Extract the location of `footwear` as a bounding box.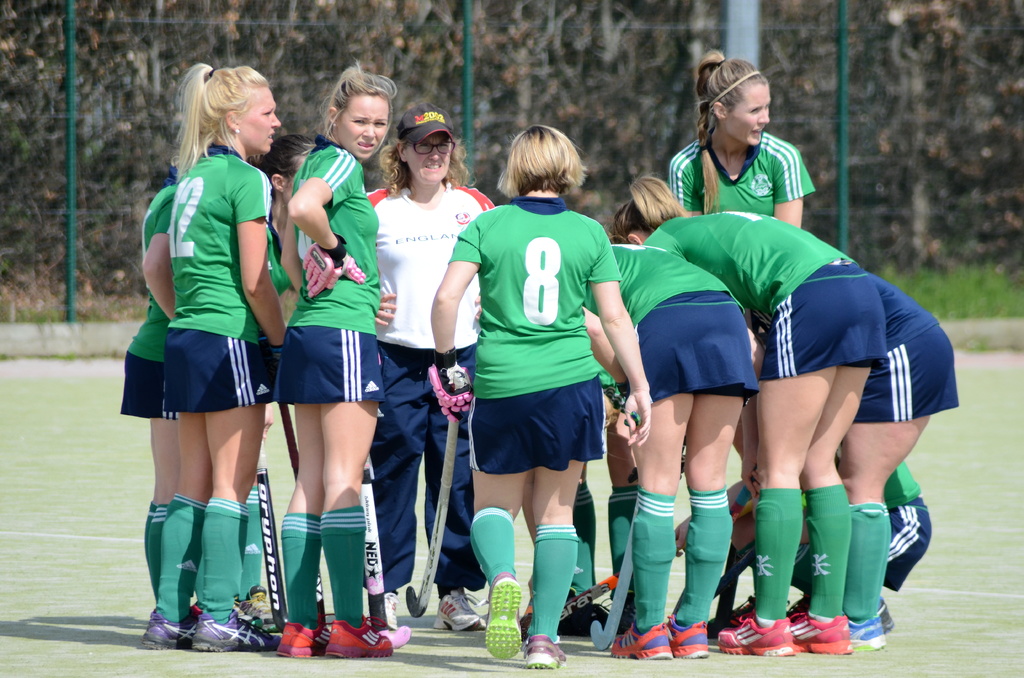
(left=522, top=629, right=567, bottom=672).
